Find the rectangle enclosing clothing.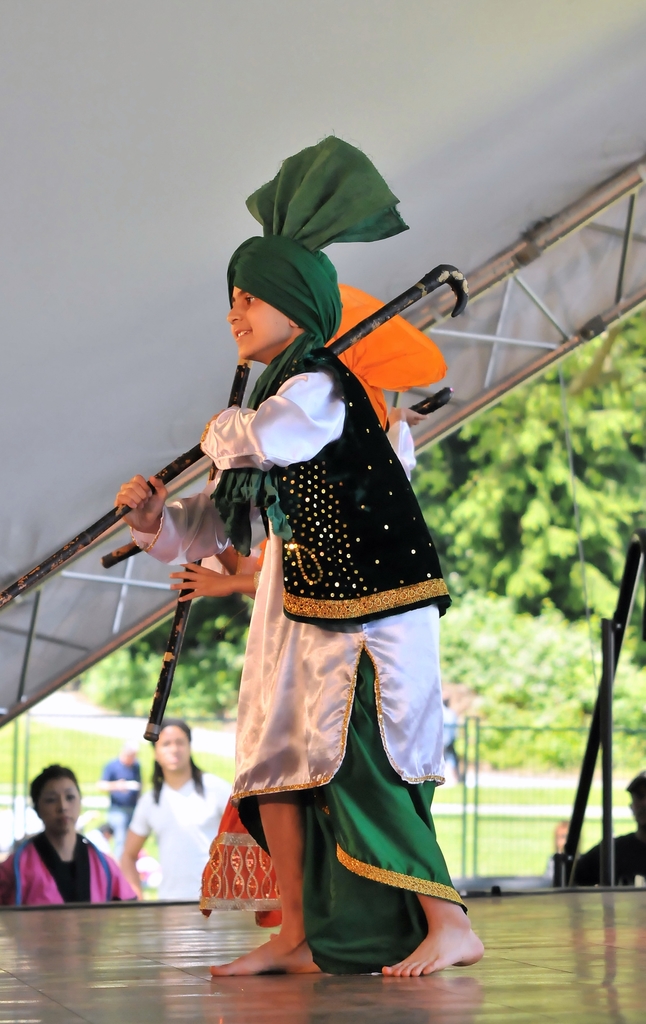
BBox(0, 827, 138, 904).
